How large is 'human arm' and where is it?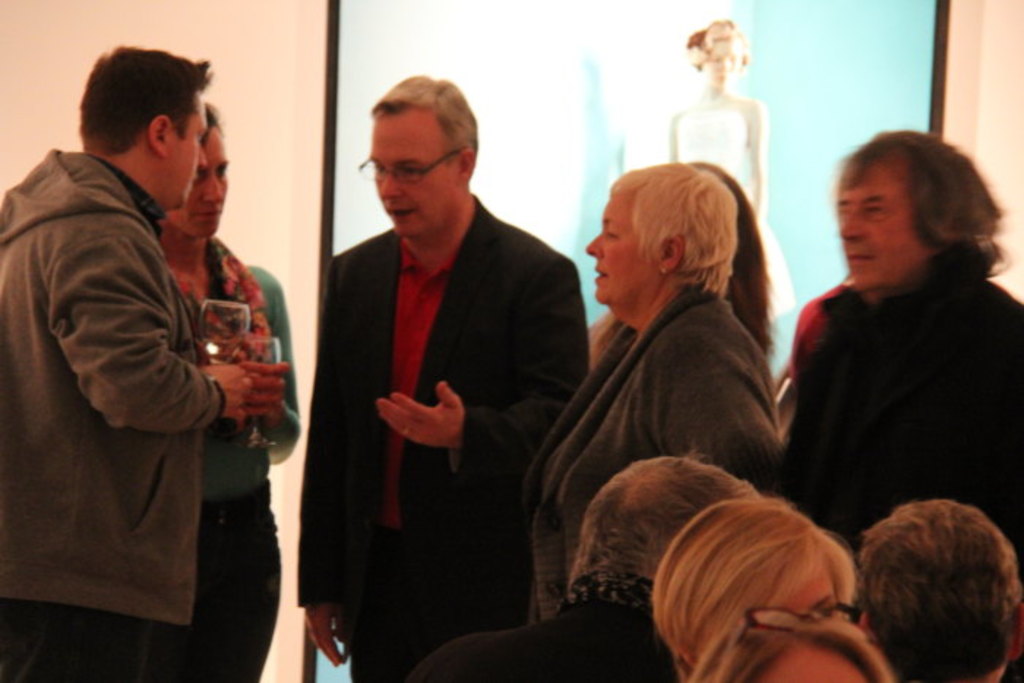
Bounding box: detection(294, 256, 360, 668).
